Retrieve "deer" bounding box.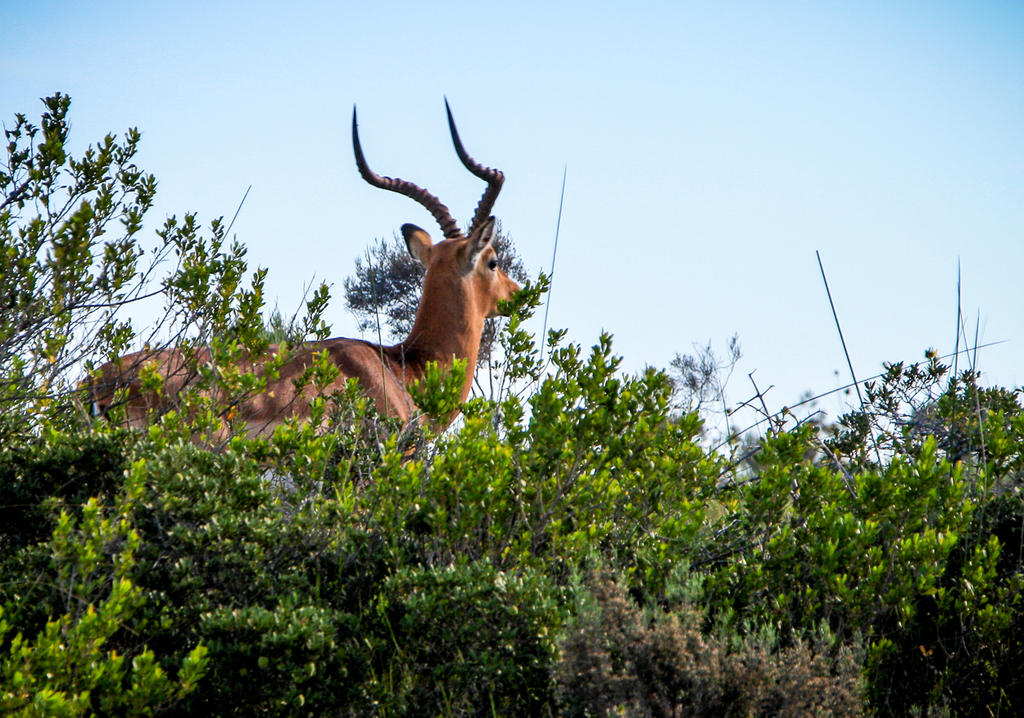
Bounding box: [left=70, top=93, right=523, bottom=478].
